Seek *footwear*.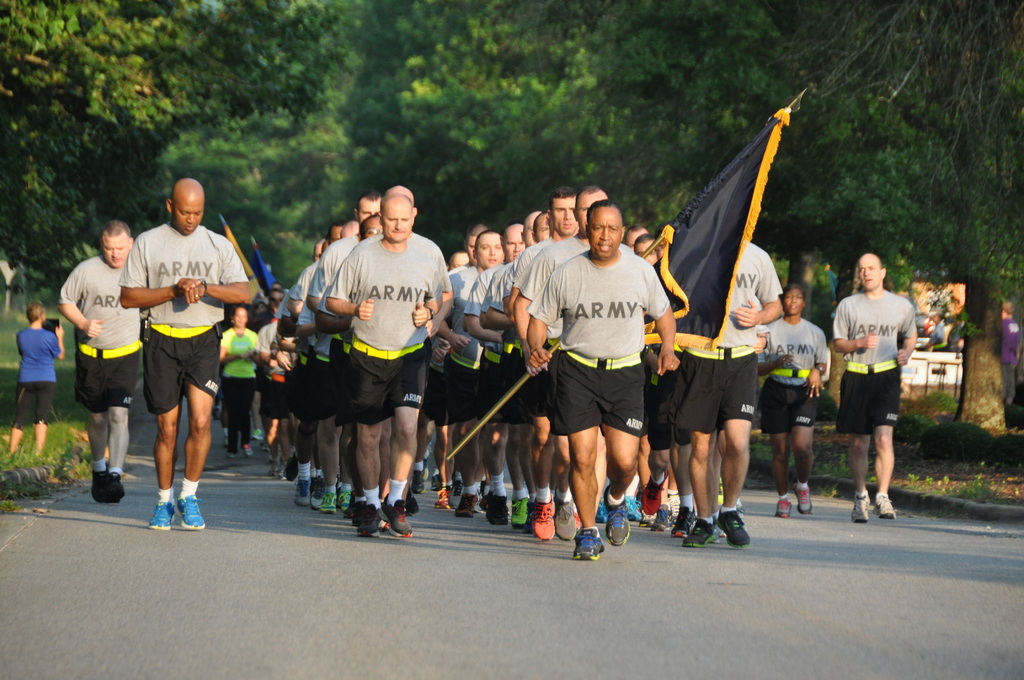
225 449 238 464.
